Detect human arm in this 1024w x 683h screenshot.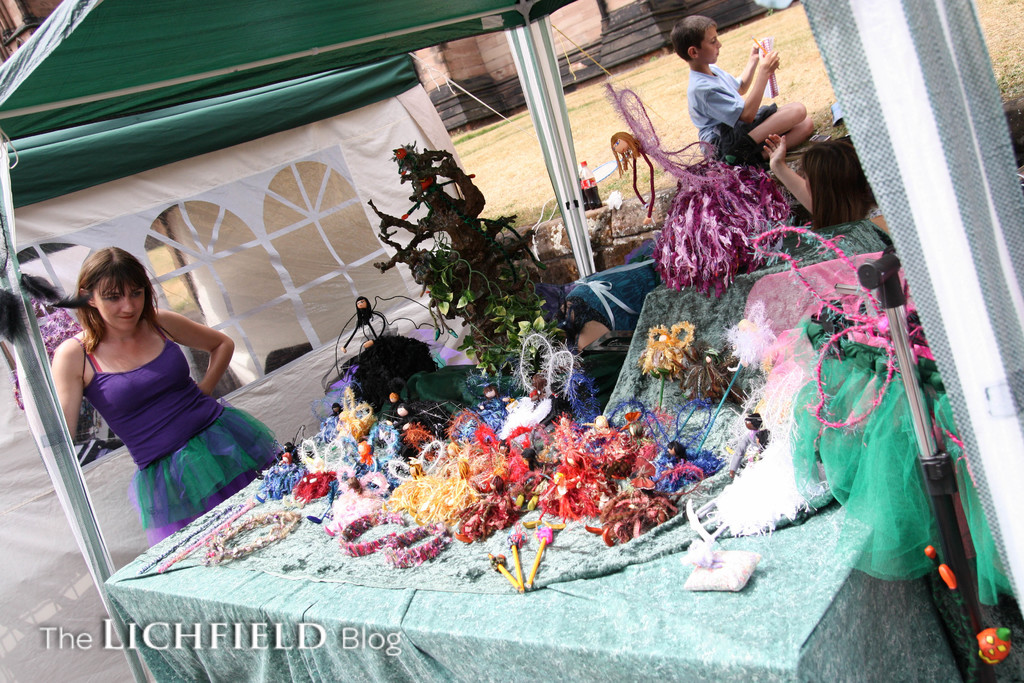
Detection: region(720, 37, 764, 93).
